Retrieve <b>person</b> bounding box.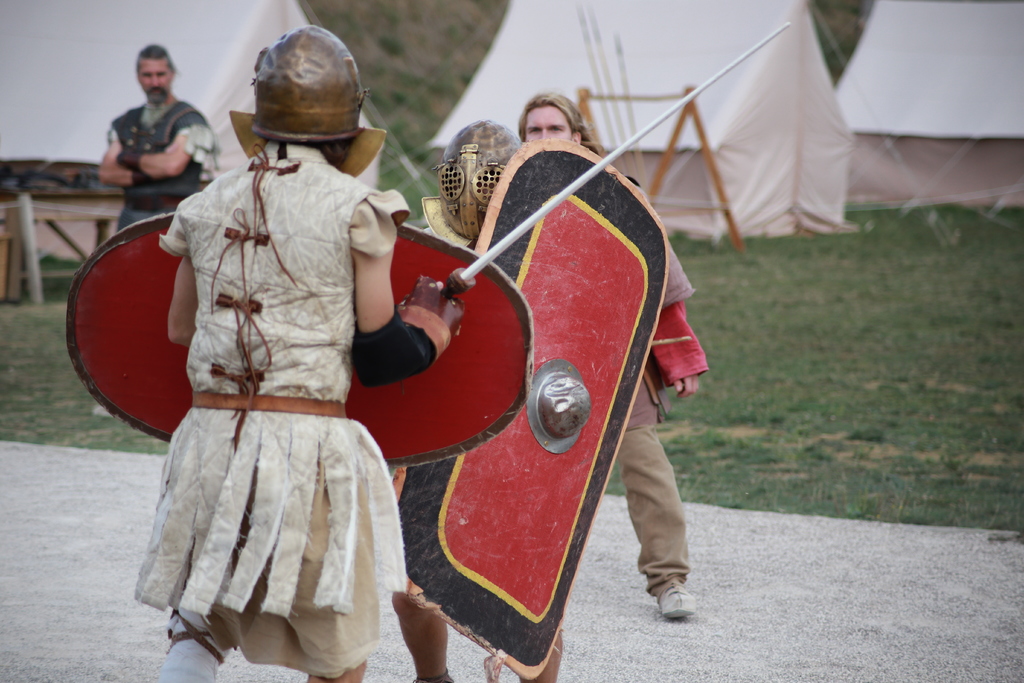
Bounding box: bbox(97, 42, 216, 236).
